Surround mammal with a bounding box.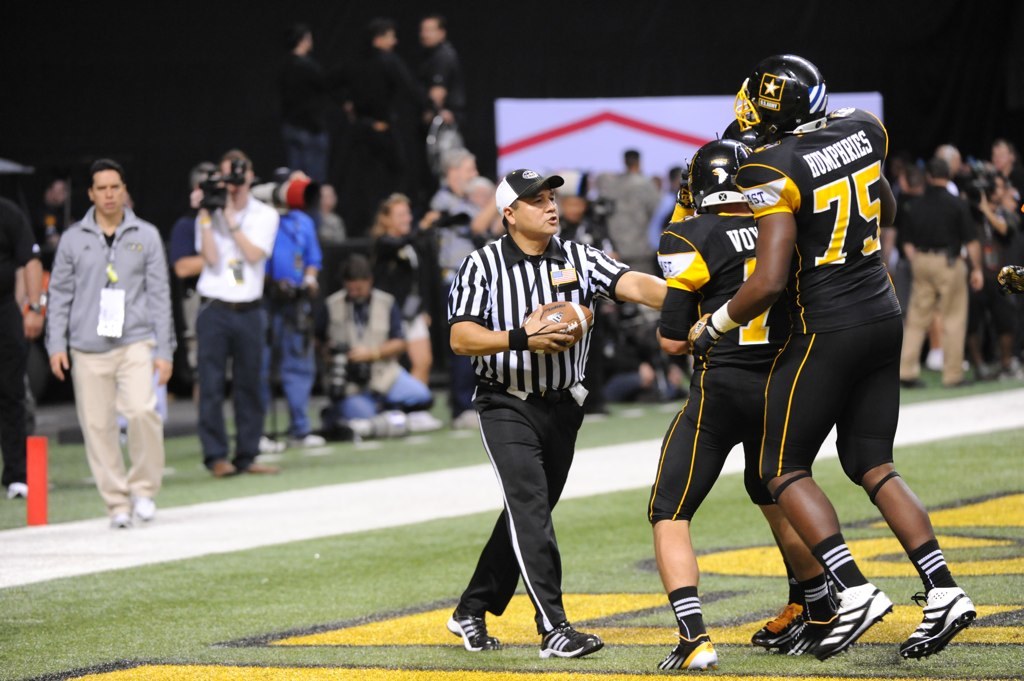
rect(643, 138, 838, 674).
